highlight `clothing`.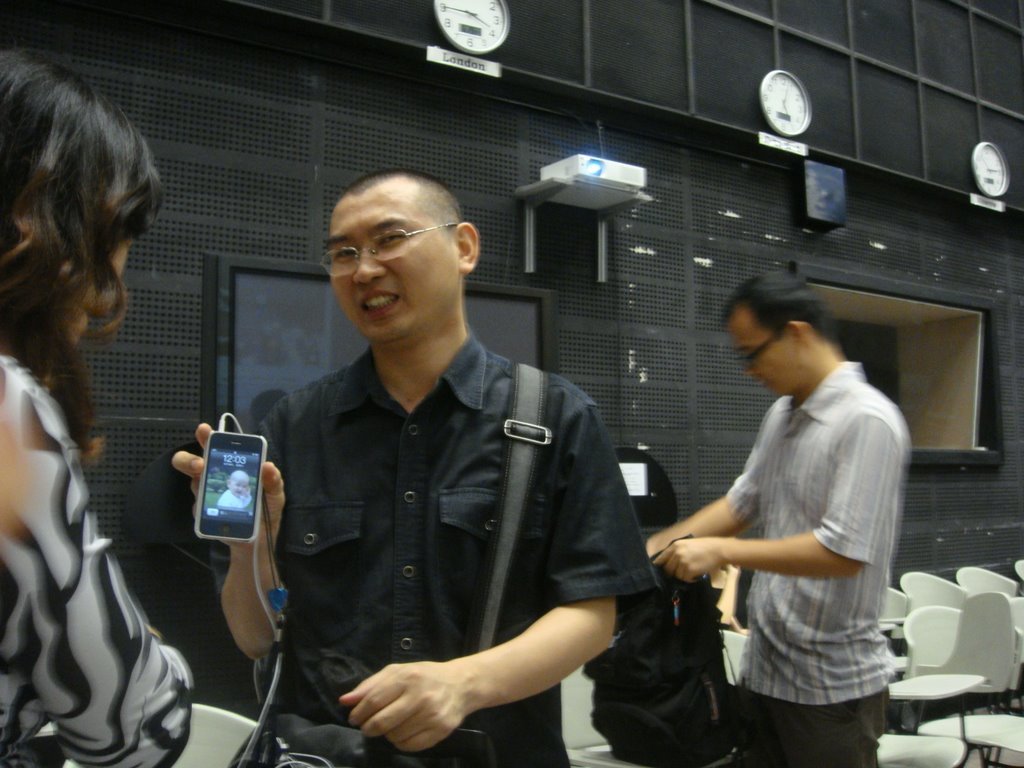
Highlighted region: 229 270 654 751.
